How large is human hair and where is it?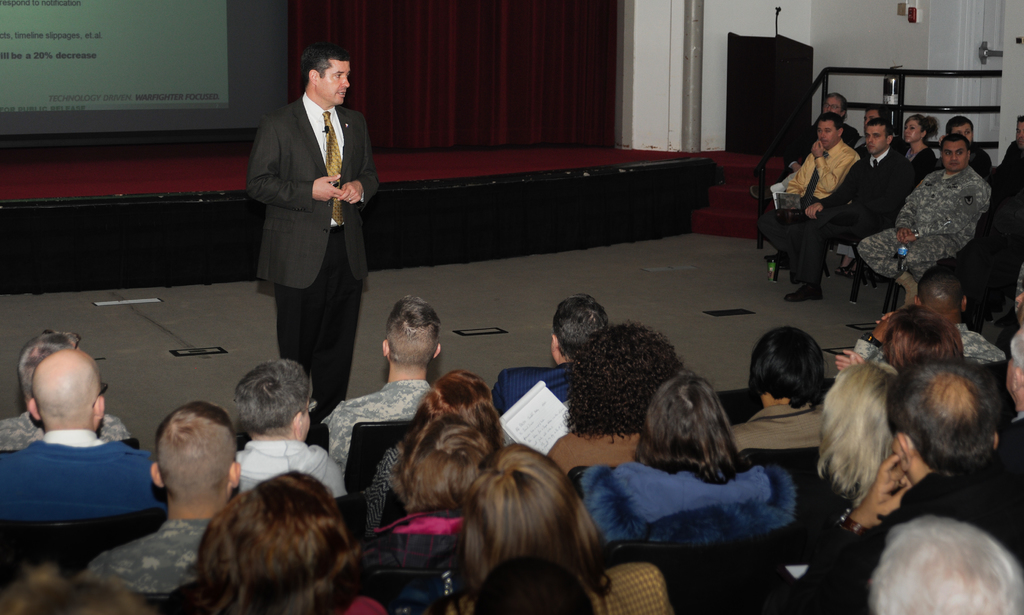
Bounding box: x1=824 y1=92 x2=846 y2=123.
